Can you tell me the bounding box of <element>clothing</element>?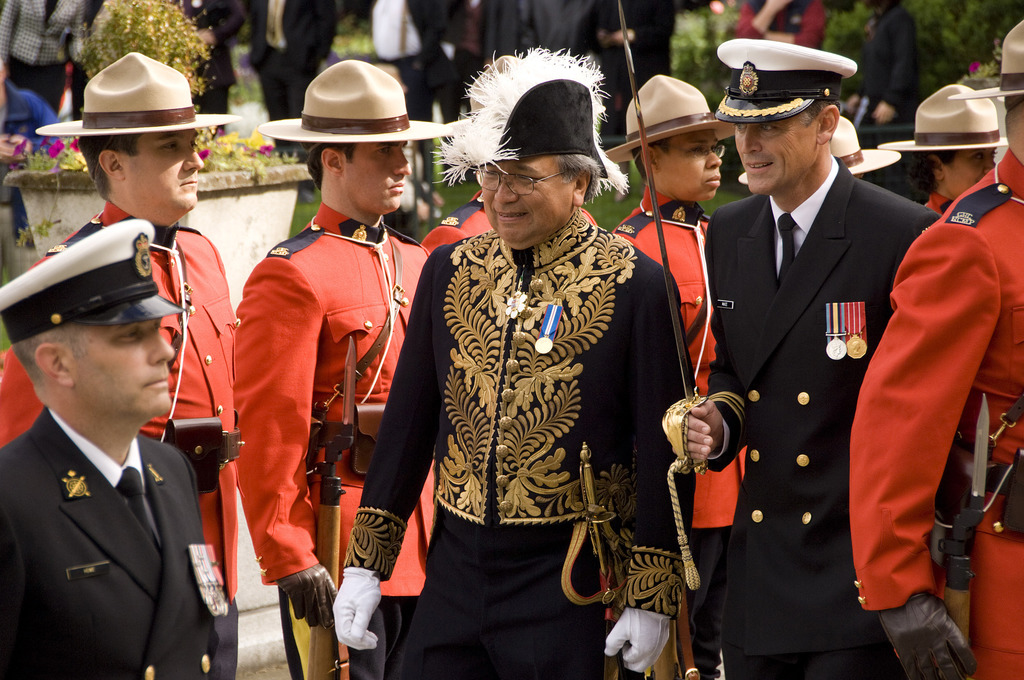
[left=241, top=198, right=464, bottom=676].
